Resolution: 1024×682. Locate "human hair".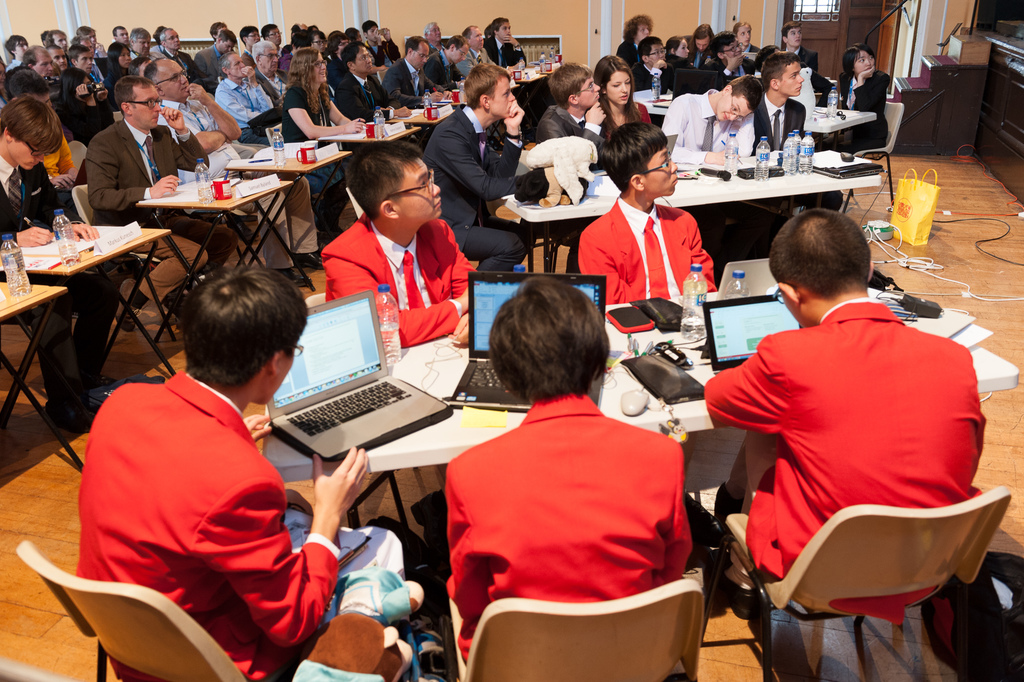
{"x1": 768, "y1": 206, "x2": 886, "y2": 304}.
